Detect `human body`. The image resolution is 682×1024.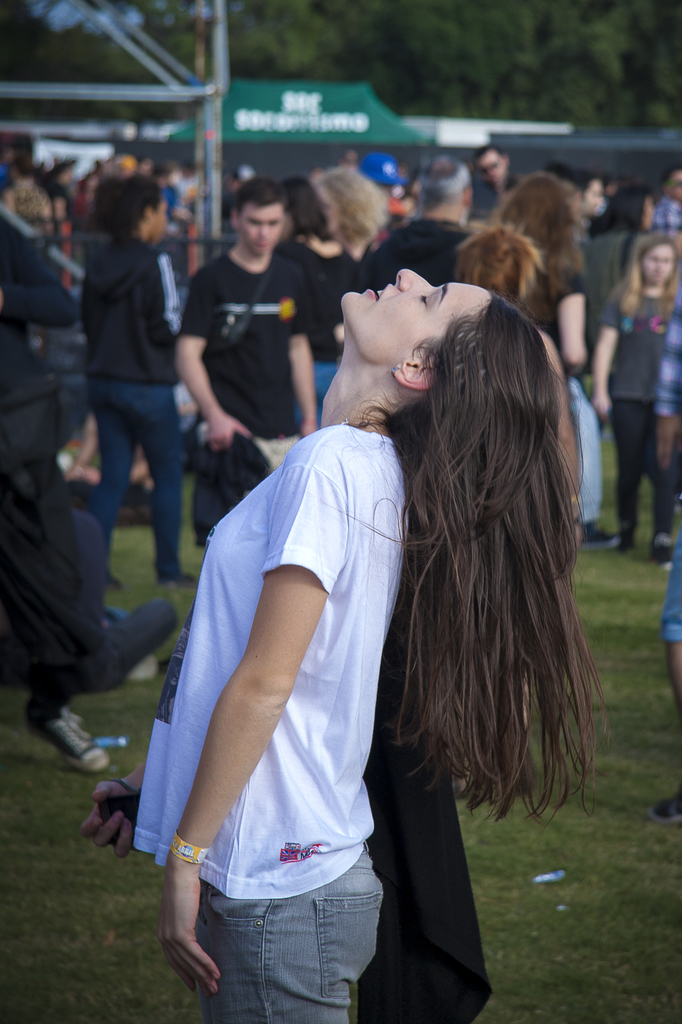
BBox(519, 235, 589, 389).
